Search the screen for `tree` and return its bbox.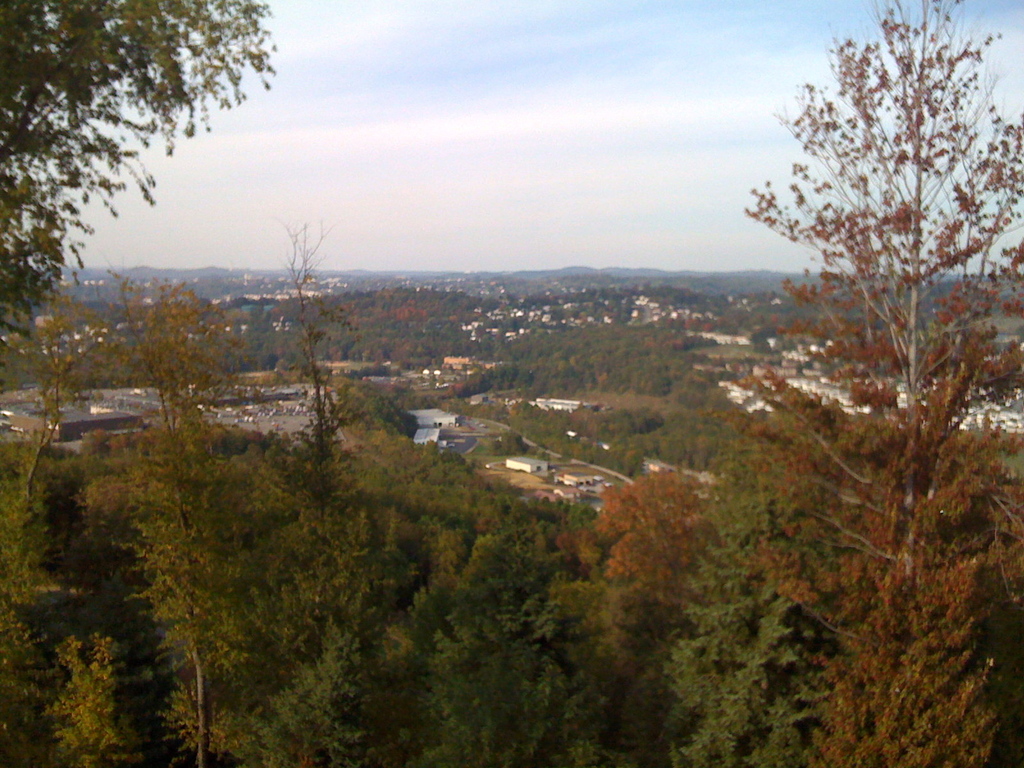
Found: bbox=(543, 403, 735, 474).
